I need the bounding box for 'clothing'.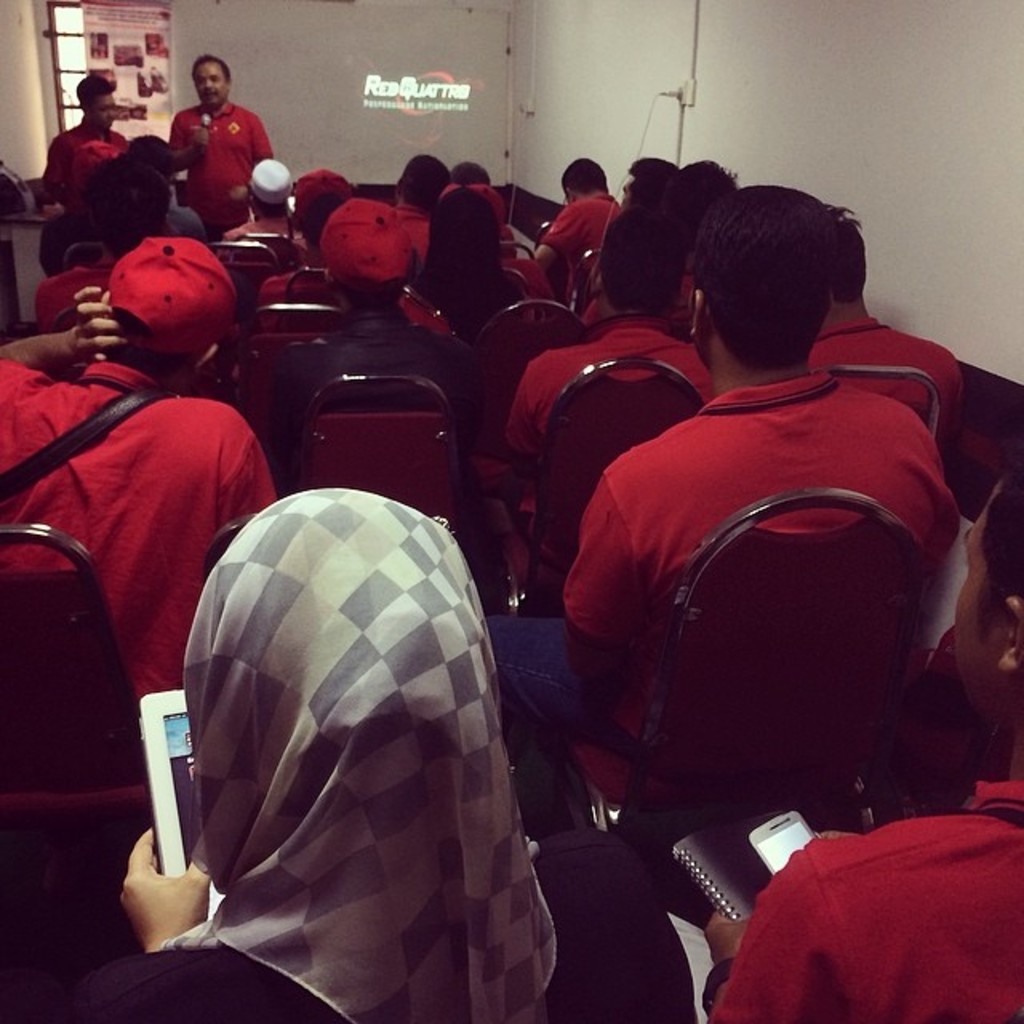
Here it is: bbox=(29, 256, 112, 325).
